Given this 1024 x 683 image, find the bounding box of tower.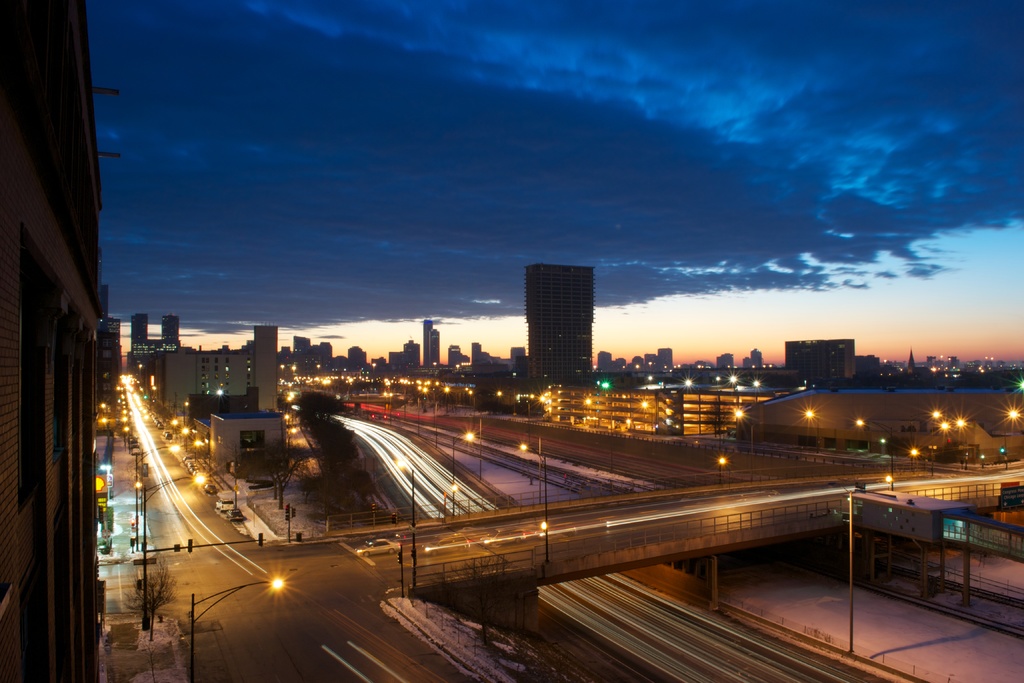
Rect(425, 320, 438, 364).
